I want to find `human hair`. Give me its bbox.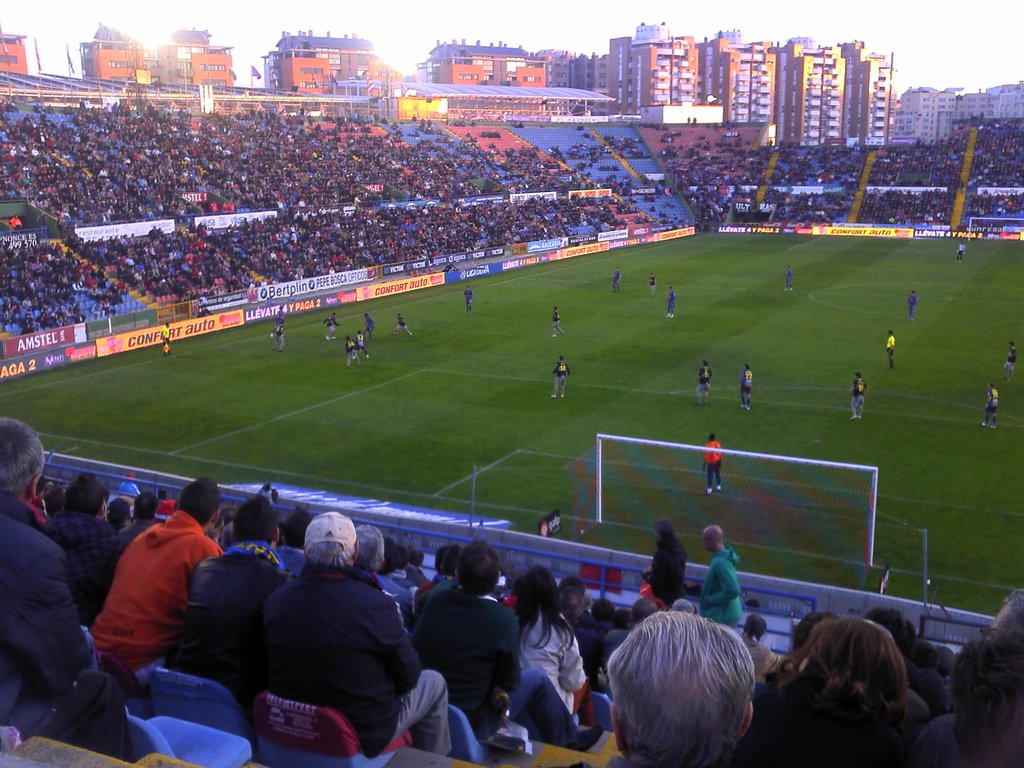
<box>772,616,912,730</box>.
